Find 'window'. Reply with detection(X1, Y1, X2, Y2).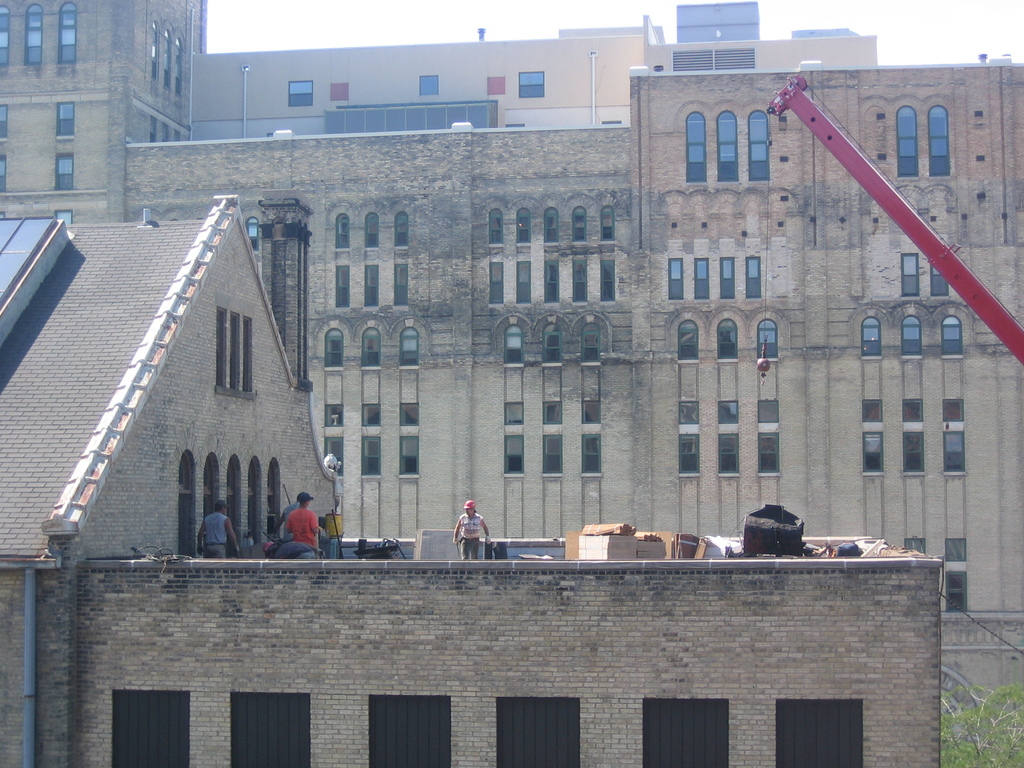
detection(0, 3, 12, 68).
